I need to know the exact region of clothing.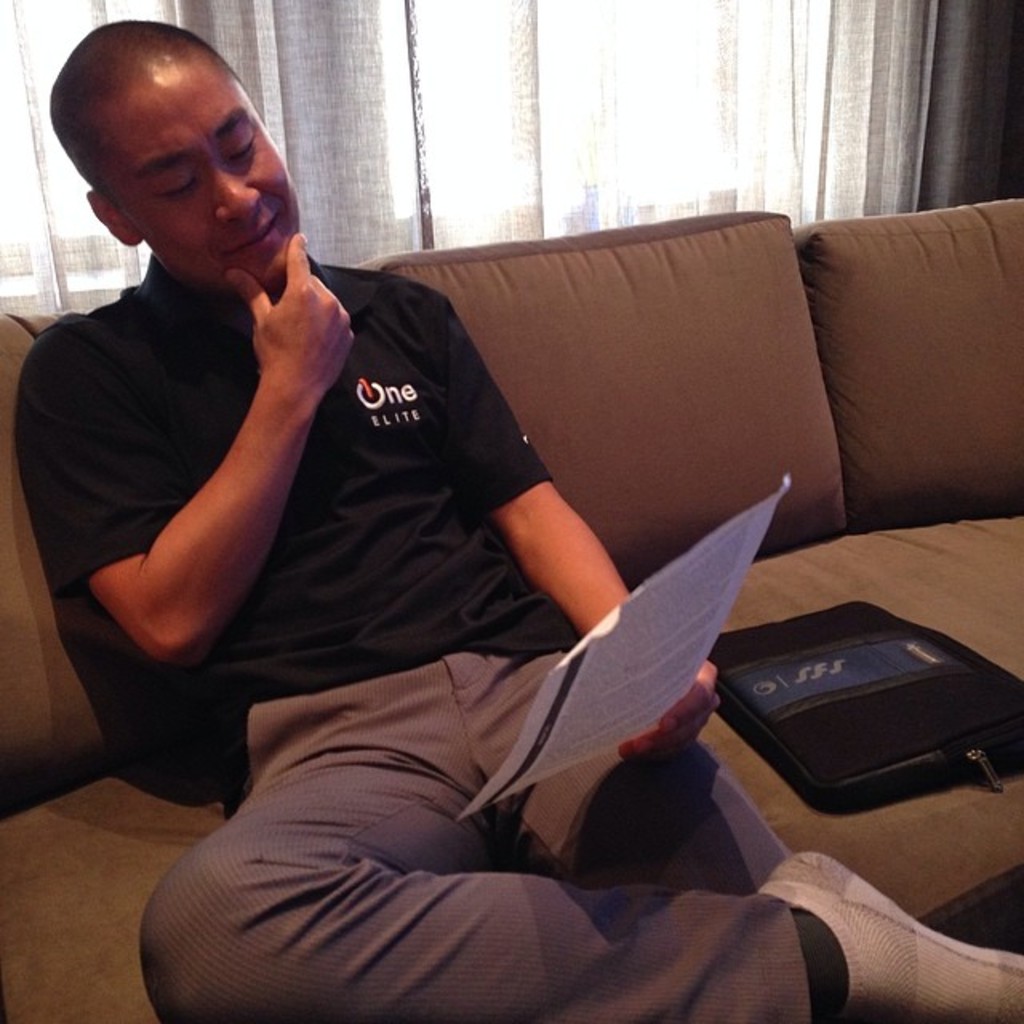
Region: (x1=46, y1=149, x2=568, y2=822).
